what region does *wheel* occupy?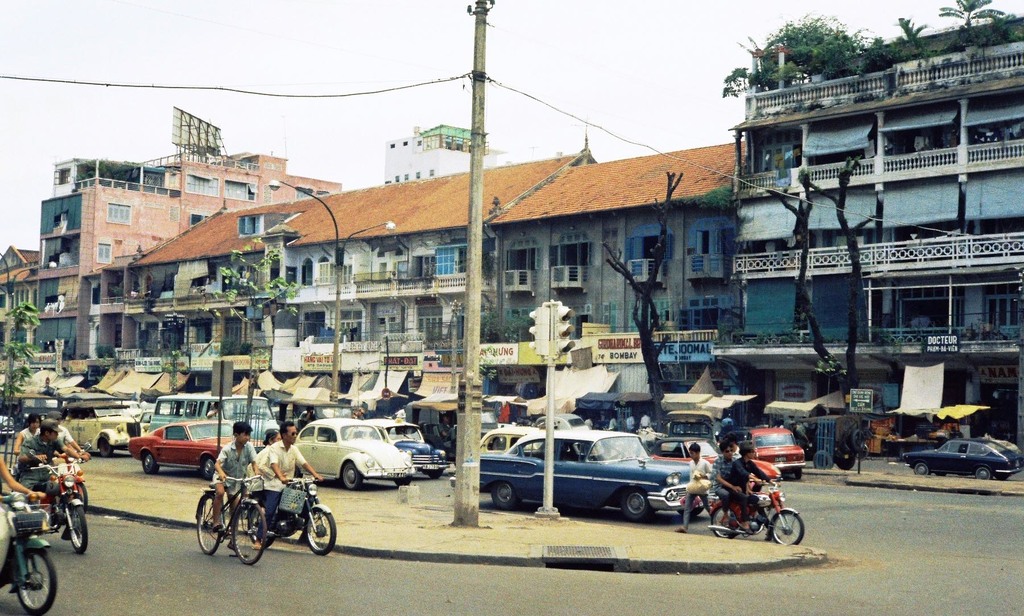
143,453,156,478.
